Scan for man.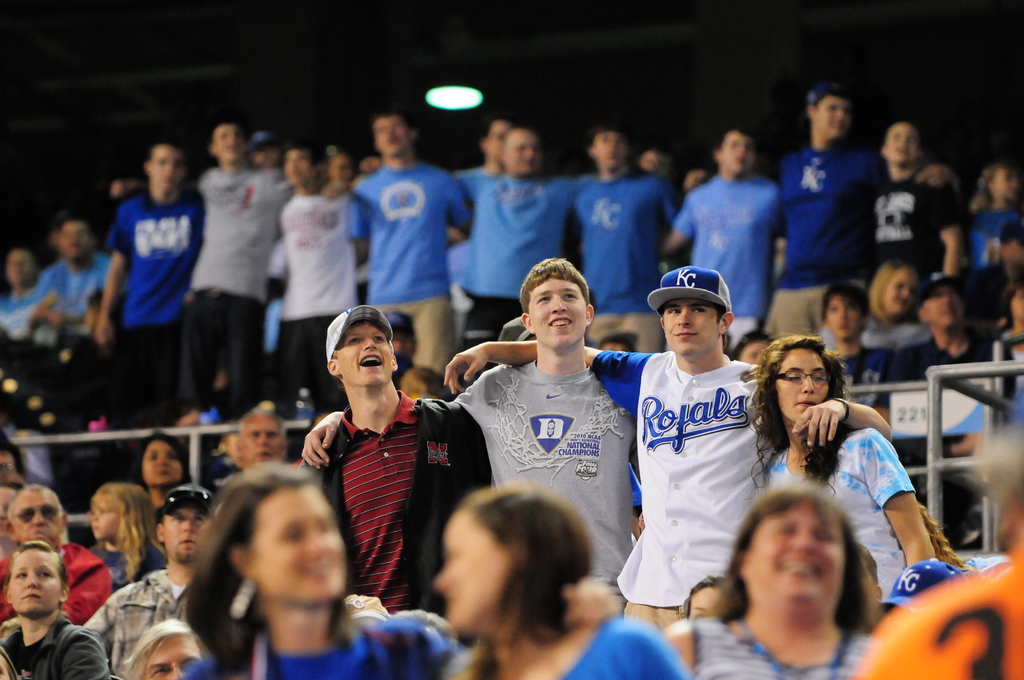
Scan result: [x1=565, y1=124, x2=676, y2=353].
